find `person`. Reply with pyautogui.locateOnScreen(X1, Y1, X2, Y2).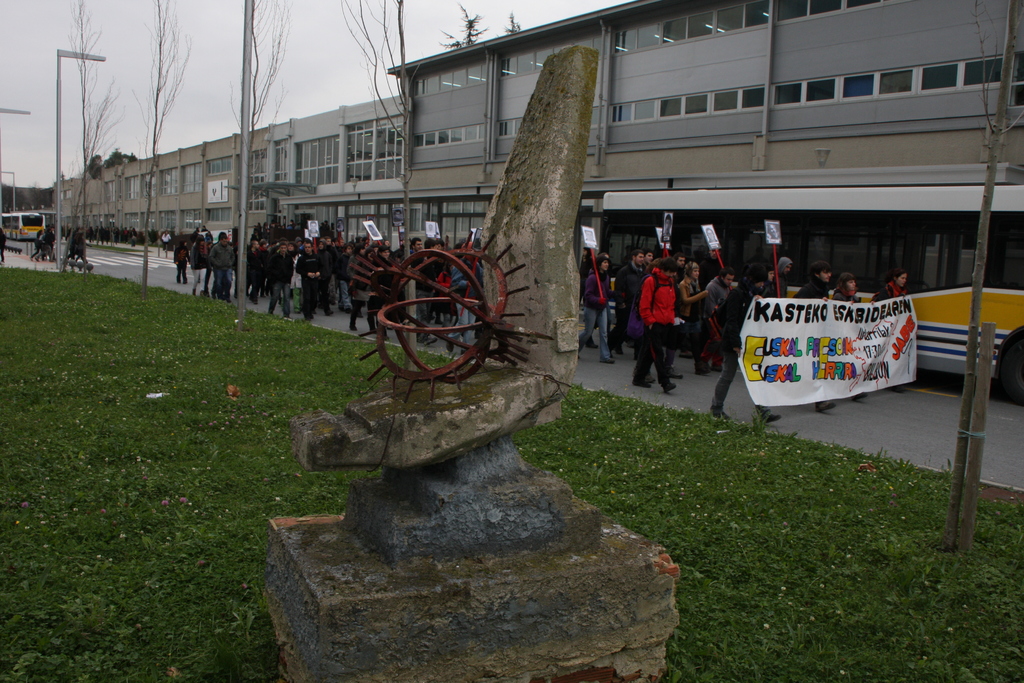
pyautogui.locateOnScreen(832, 271, 866, 402).
